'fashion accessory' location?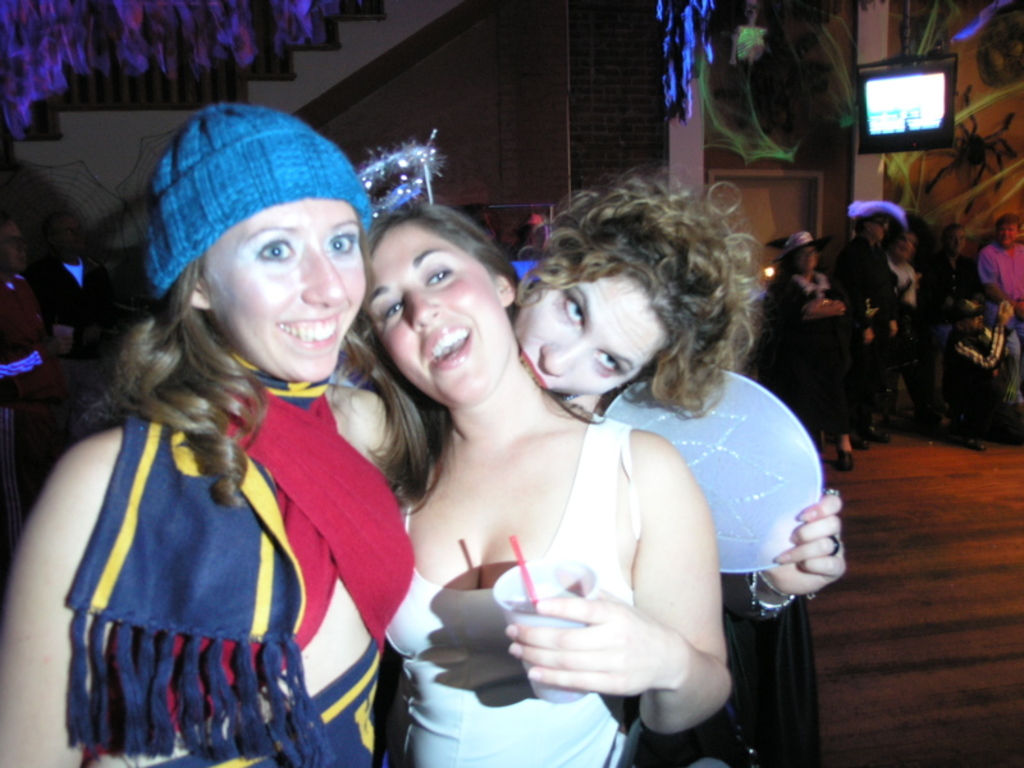
[146,95,372,302]
